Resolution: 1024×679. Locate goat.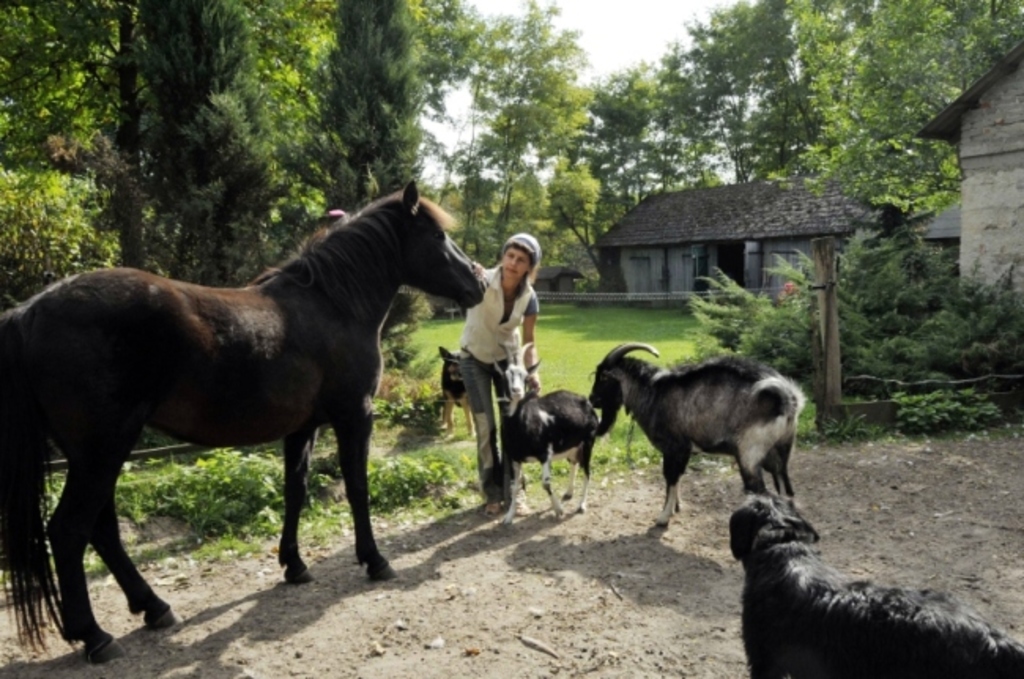
x1=499, y1=339, x2=603, y2=540.
